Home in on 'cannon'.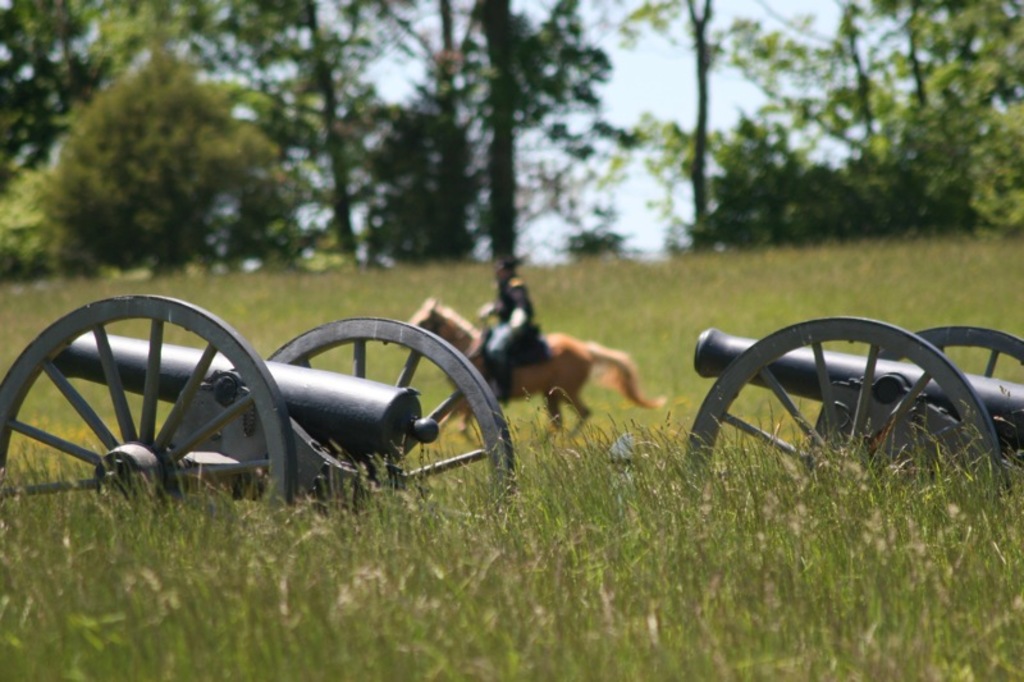
Homed in at <region>0, 288, 532, 562</region>.
